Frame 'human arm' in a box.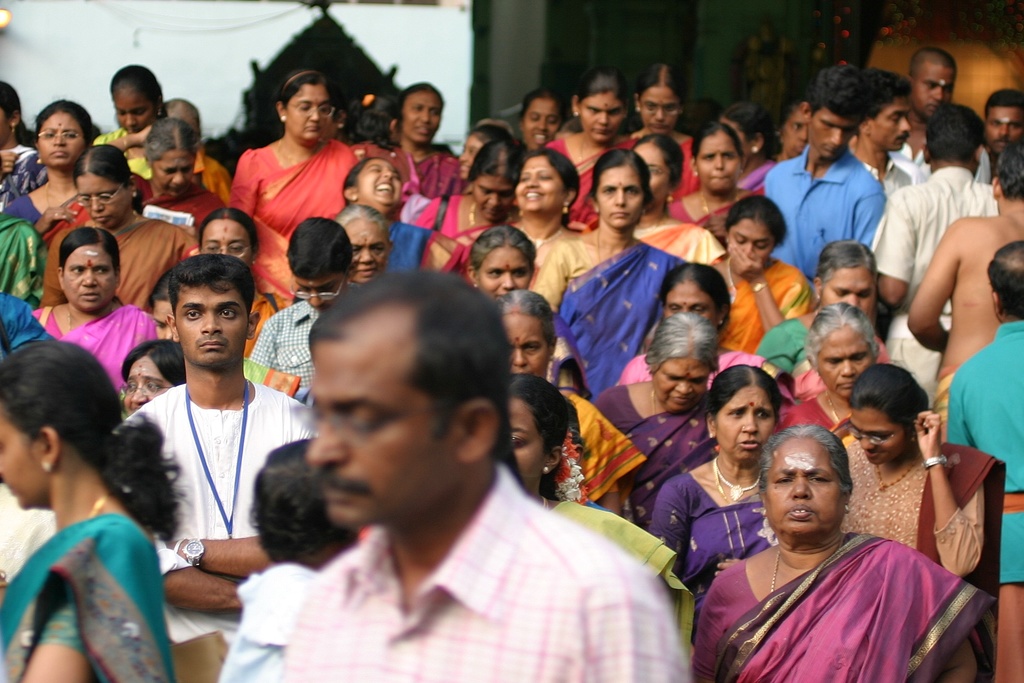
locate(412, 189, 466, 247).
